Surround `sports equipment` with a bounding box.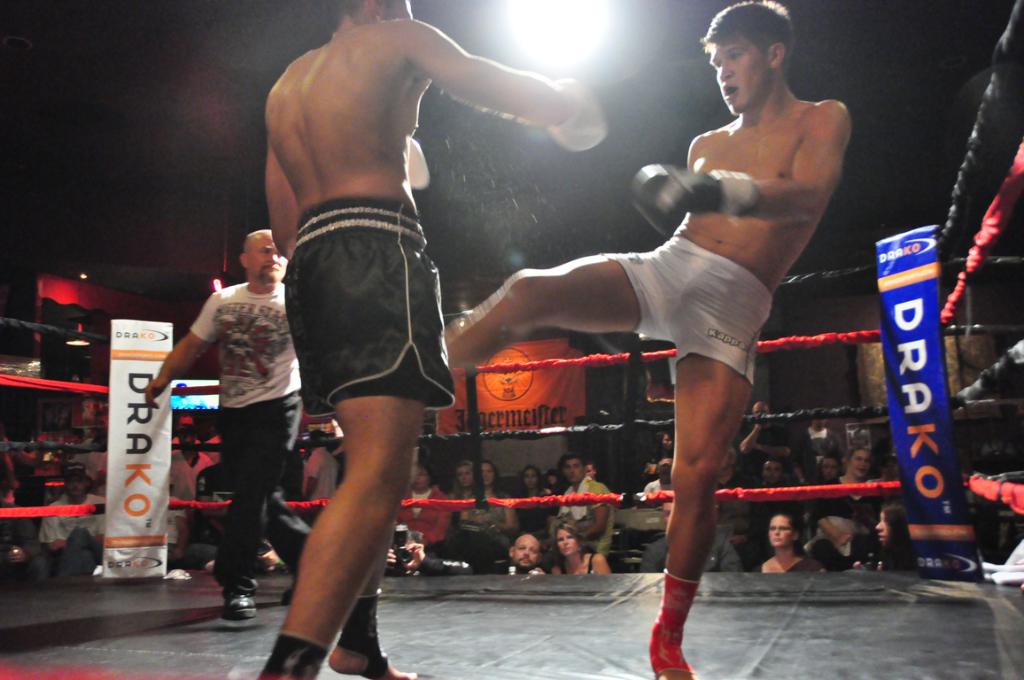
(left=627, top=162, right=758, bottom=232).
